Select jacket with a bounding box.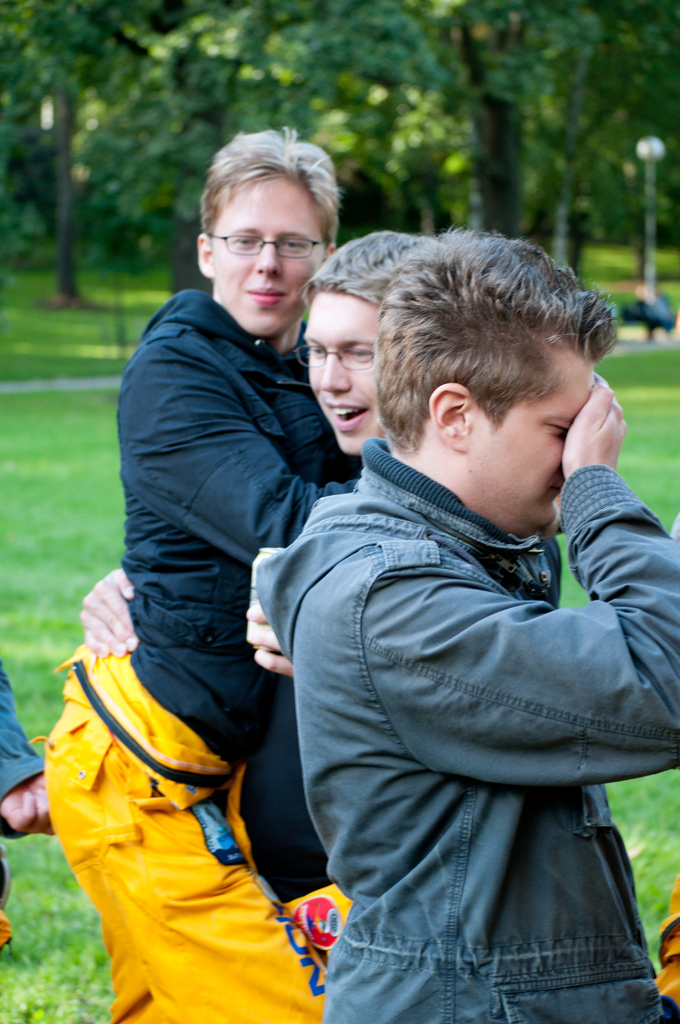
[left=122, top=282, right=360, bottom=764].
